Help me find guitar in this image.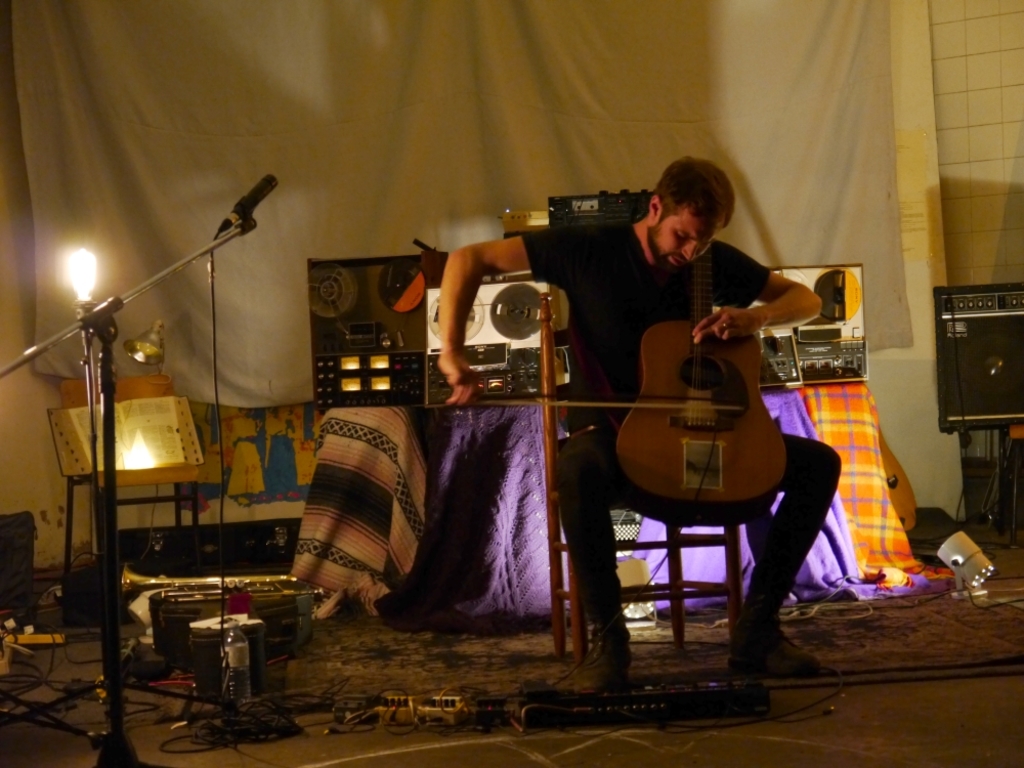
Found it: (left=615, top=240, right=790, bottom=512).
